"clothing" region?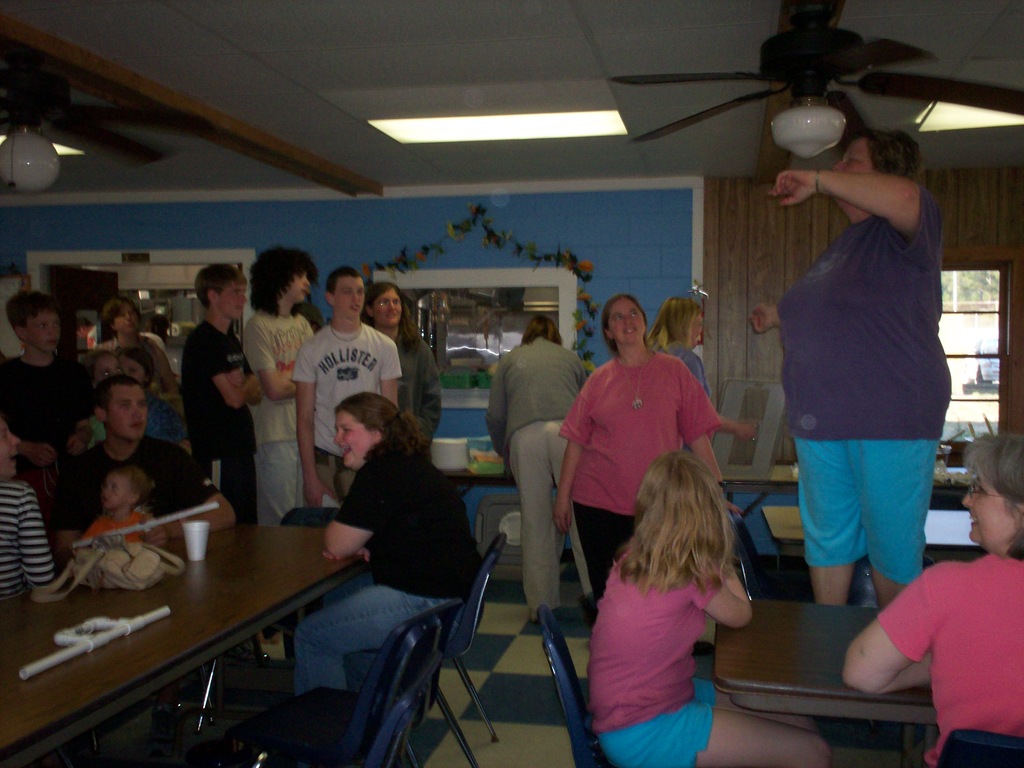
select_region(481, 330, 593, 618)
